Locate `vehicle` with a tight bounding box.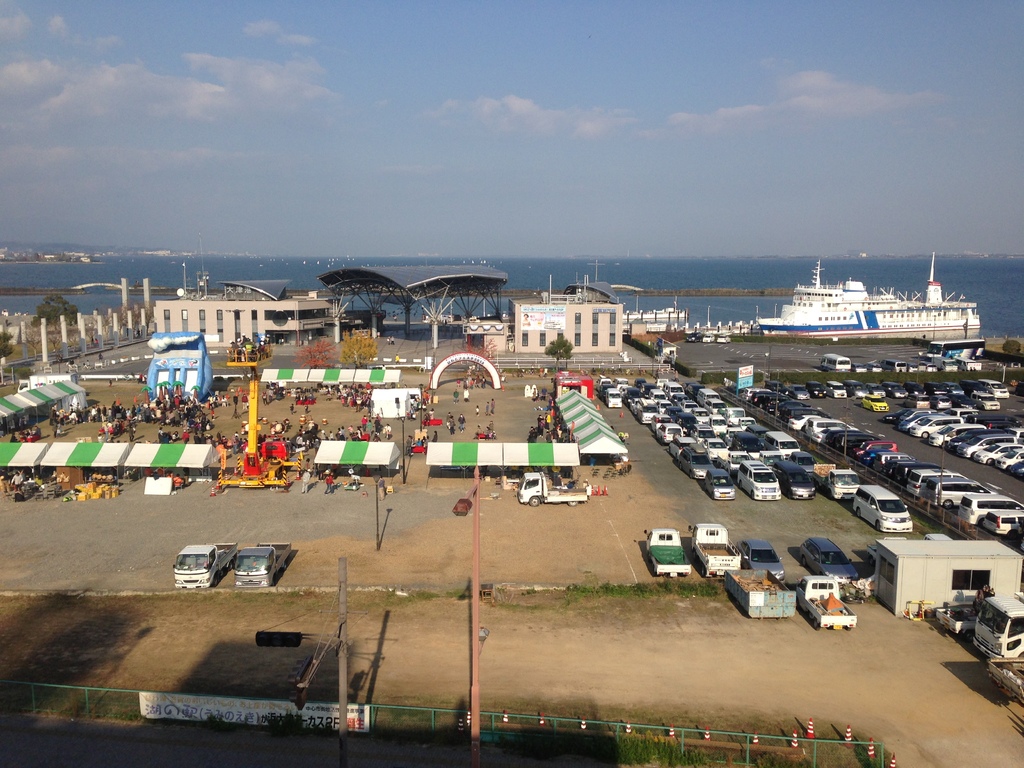
(left=785, top=382, right=811, bottom=402).
